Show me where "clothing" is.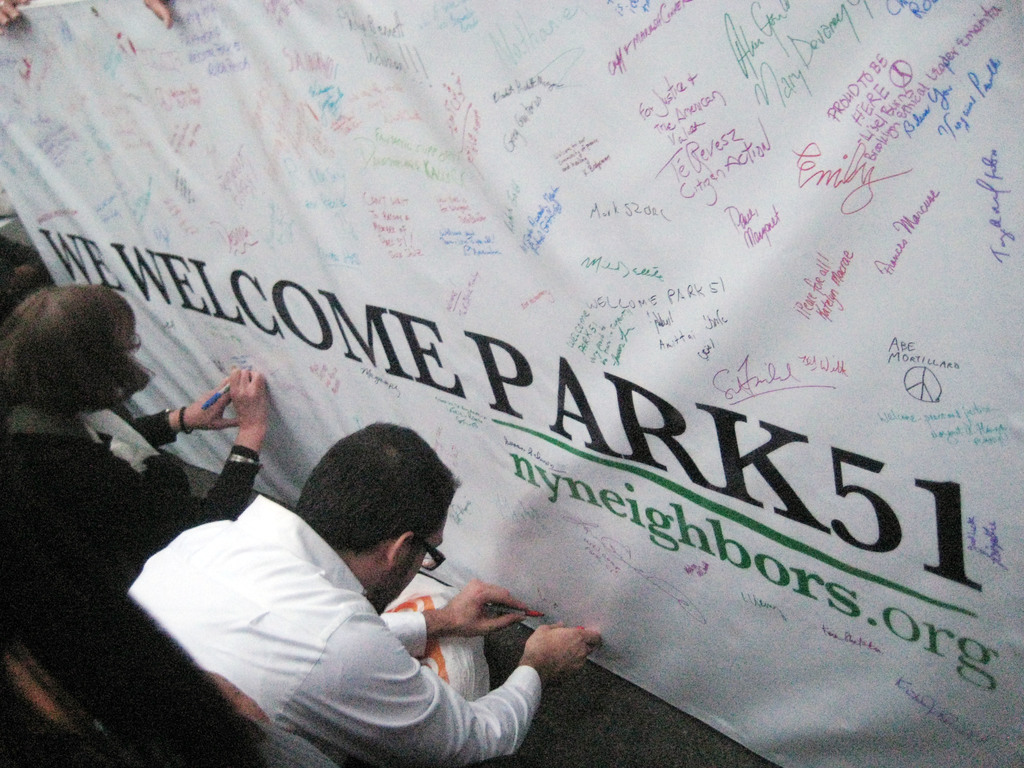
"clothing" is at <box>129,495,543,767</box>.
